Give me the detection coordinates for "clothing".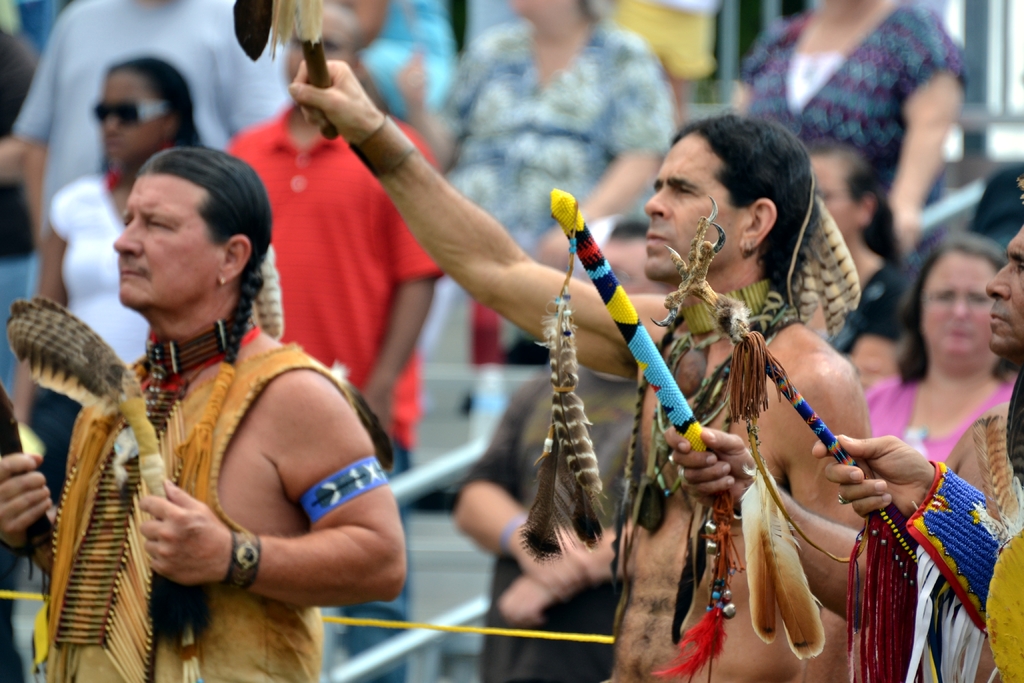
<region>444, 24, 668, 252</region>.
